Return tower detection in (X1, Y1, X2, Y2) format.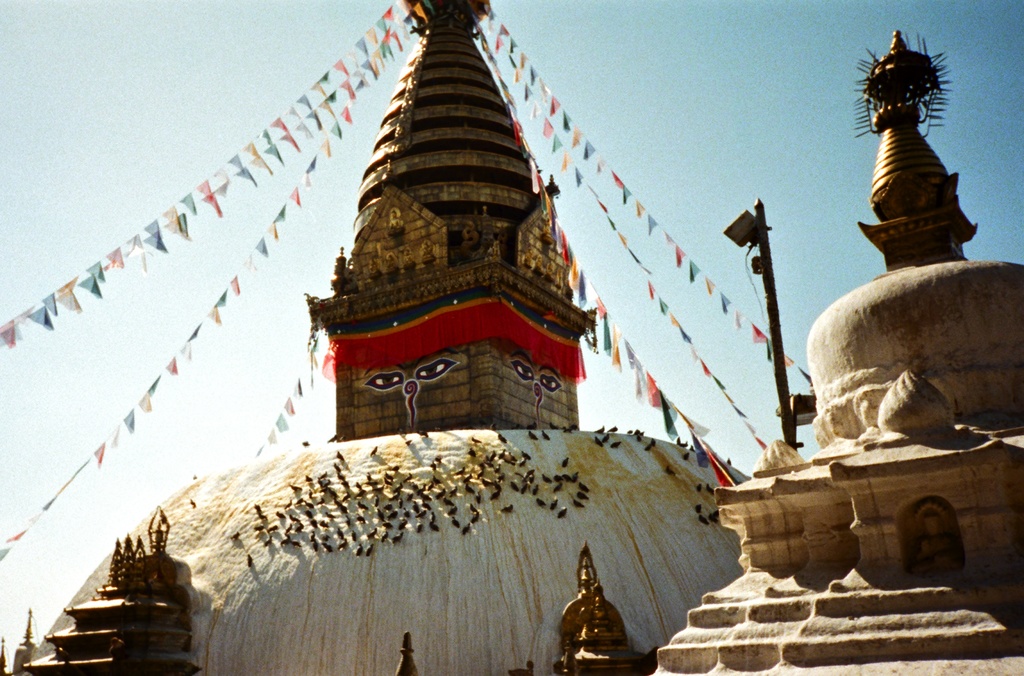
(647, 35, 1023, 675).
